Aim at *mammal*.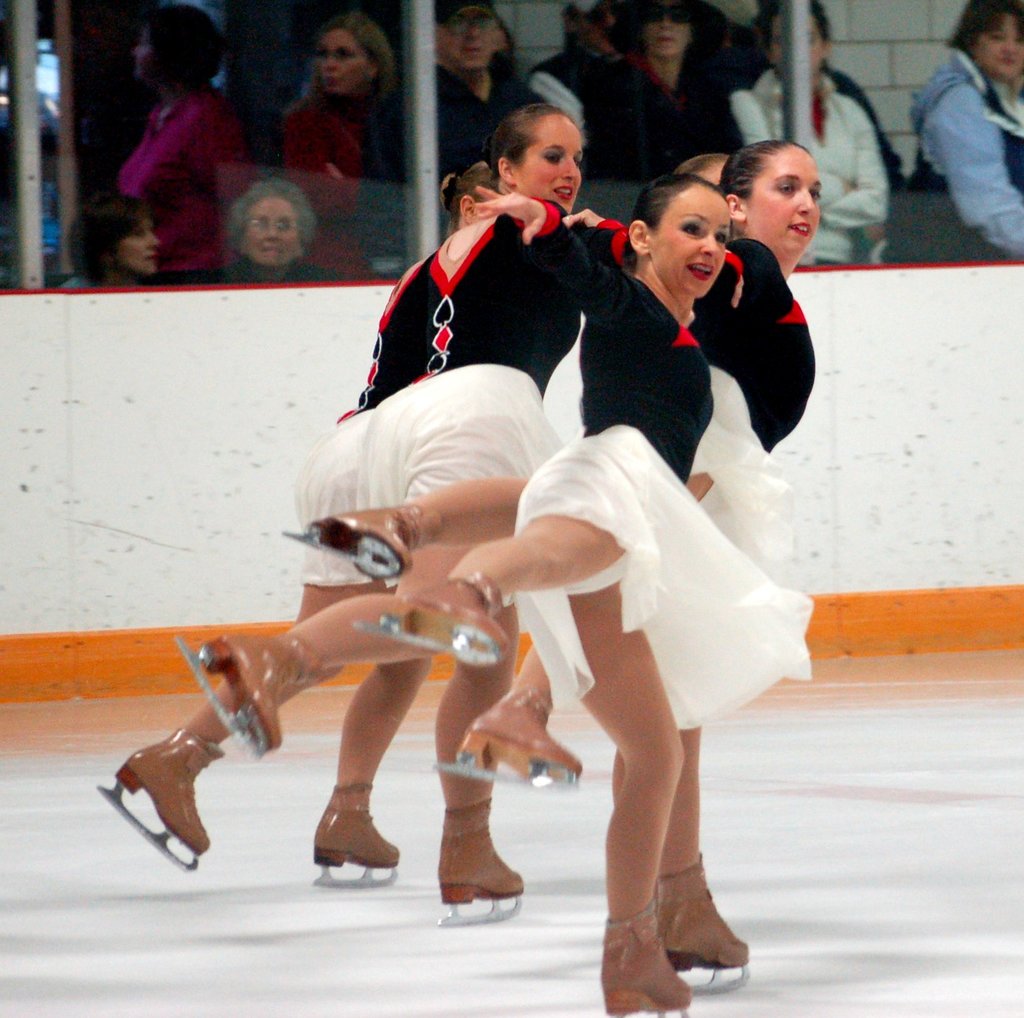
Aimed at bbox(271, 0, 415, 274).
